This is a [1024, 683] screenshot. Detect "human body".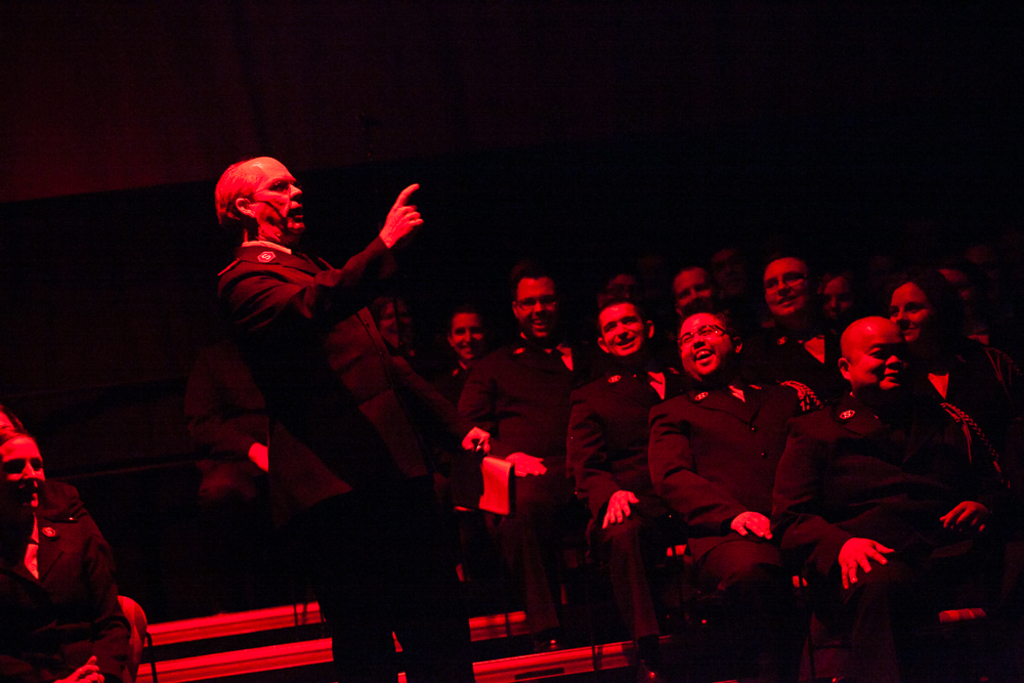
x1=644, y1=301, x2=807, y2=682.
